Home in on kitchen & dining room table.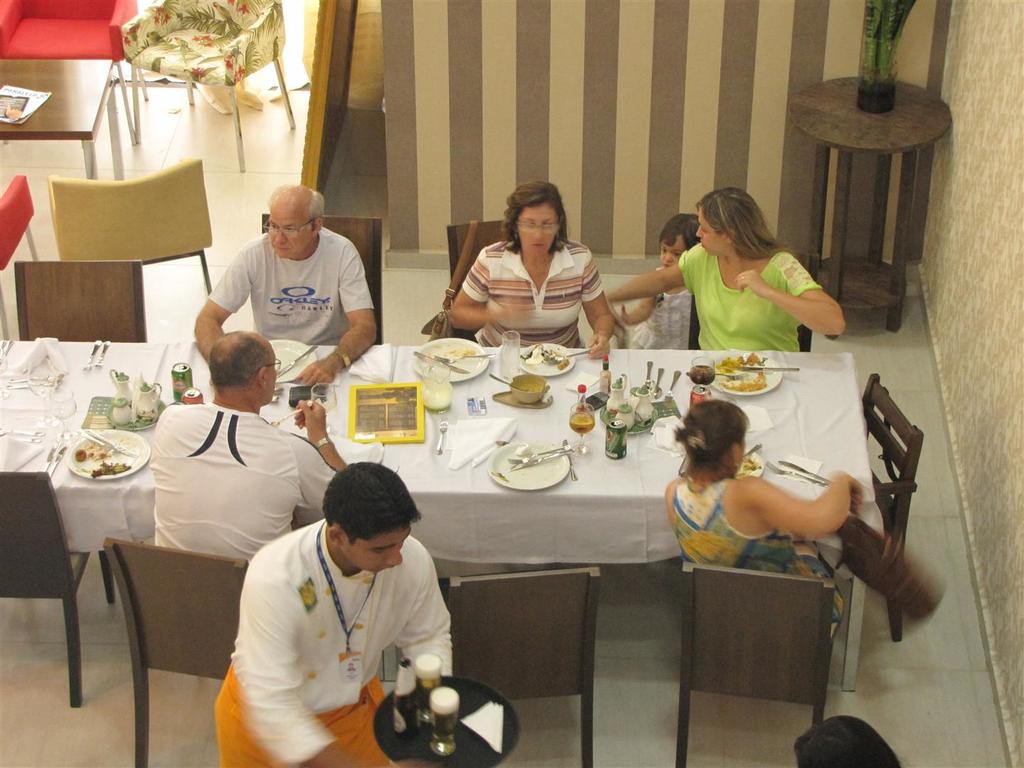
Homed in at box(0, 341, 882, 690).
